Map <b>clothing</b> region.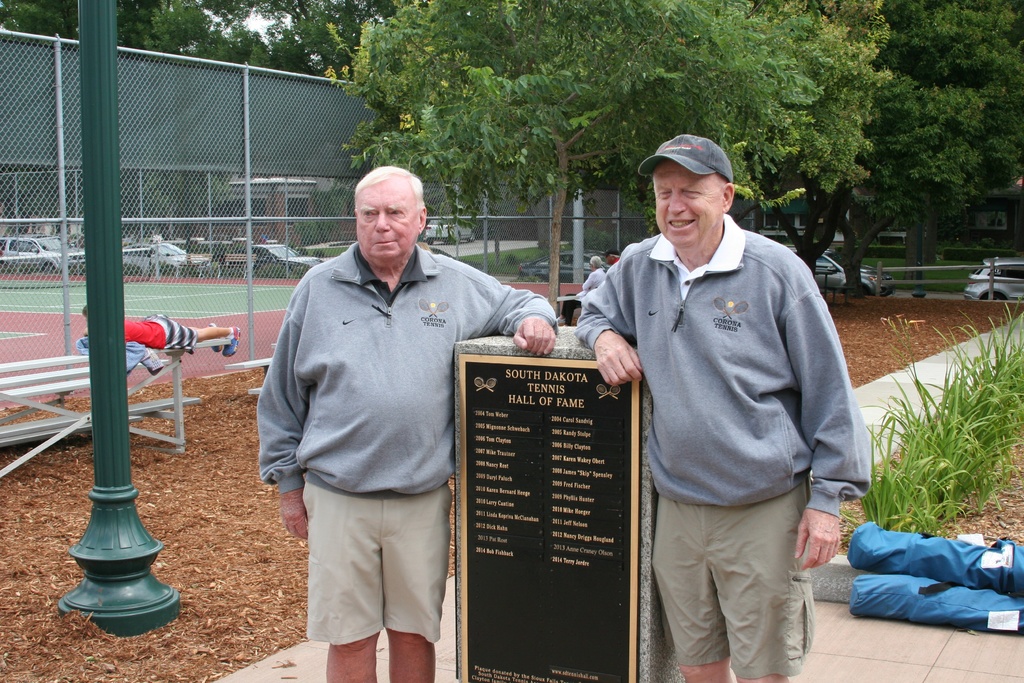
Mapped to rect(122, 313, 199, 349).
